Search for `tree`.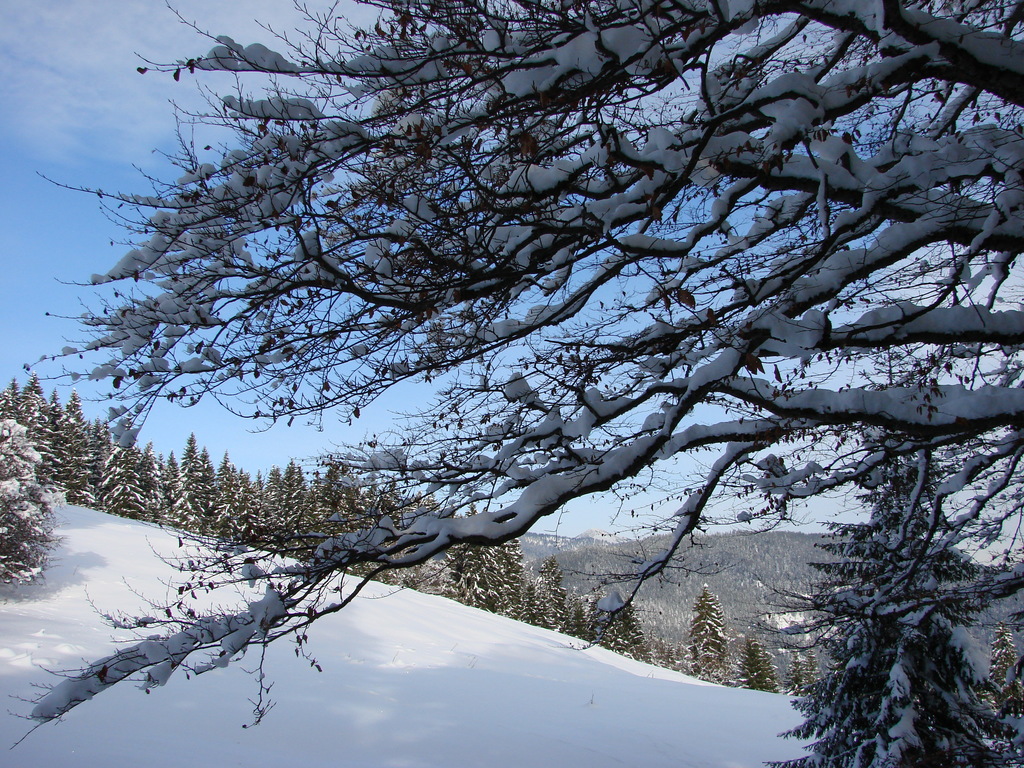
Found at (6,417,47,576).
